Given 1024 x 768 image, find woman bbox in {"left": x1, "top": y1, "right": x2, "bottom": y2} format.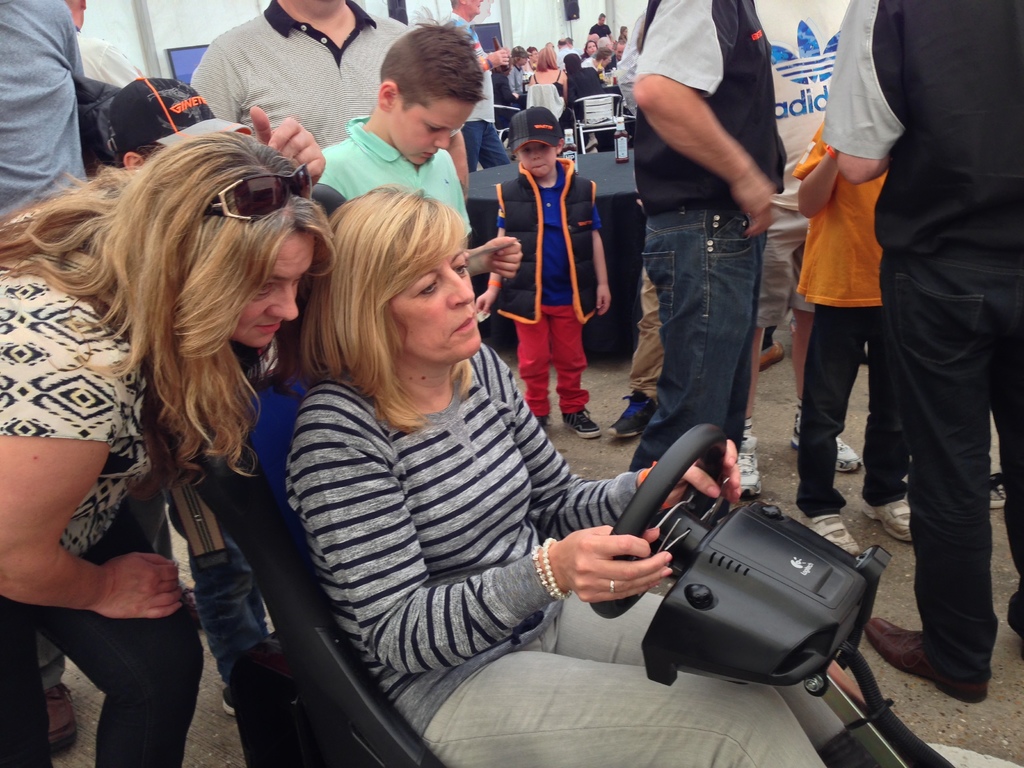
{"left": 290, "top": 180, "right": 885, "bottom": 767}.
